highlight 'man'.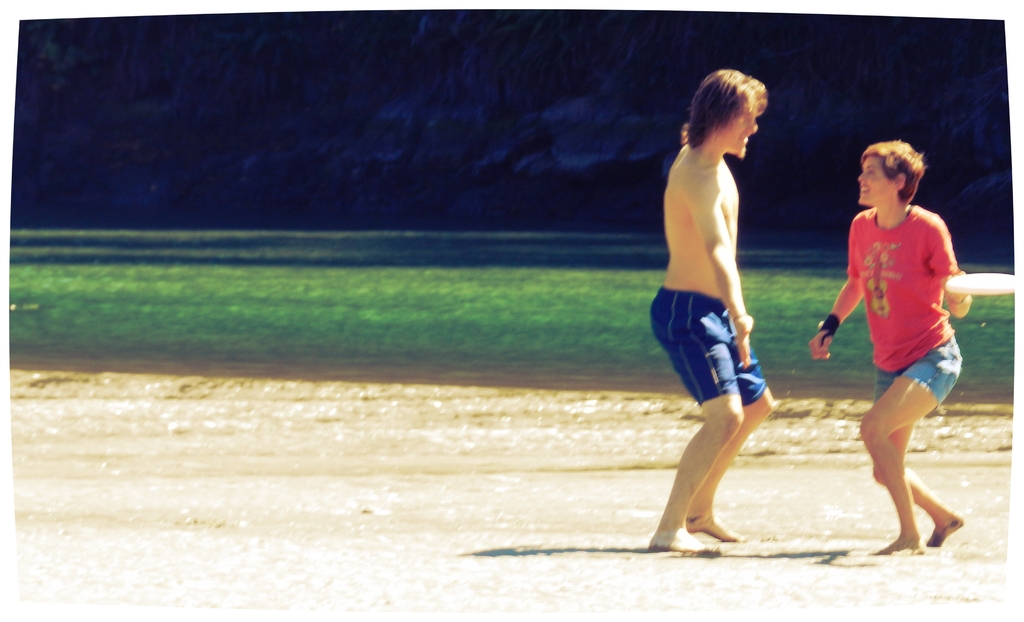
Highlighted region: [x1=648, y1=67, x2=776, y2=555].
